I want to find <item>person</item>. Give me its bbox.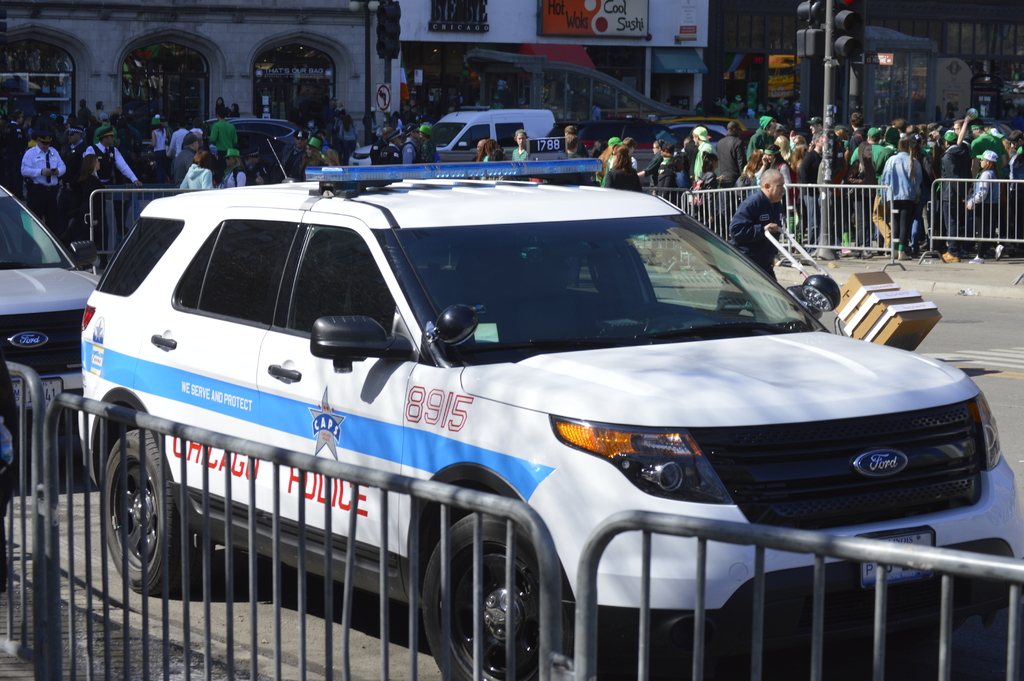
323,147,337,169.
